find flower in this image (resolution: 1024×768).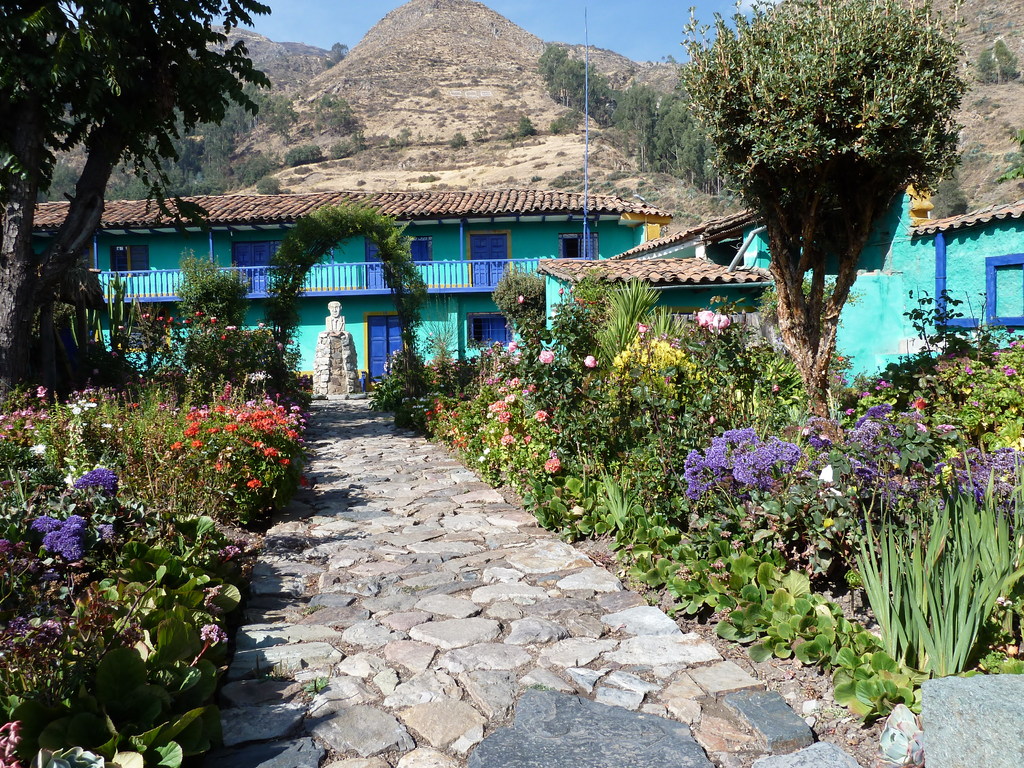
crop(584, 352, 595, 368).
